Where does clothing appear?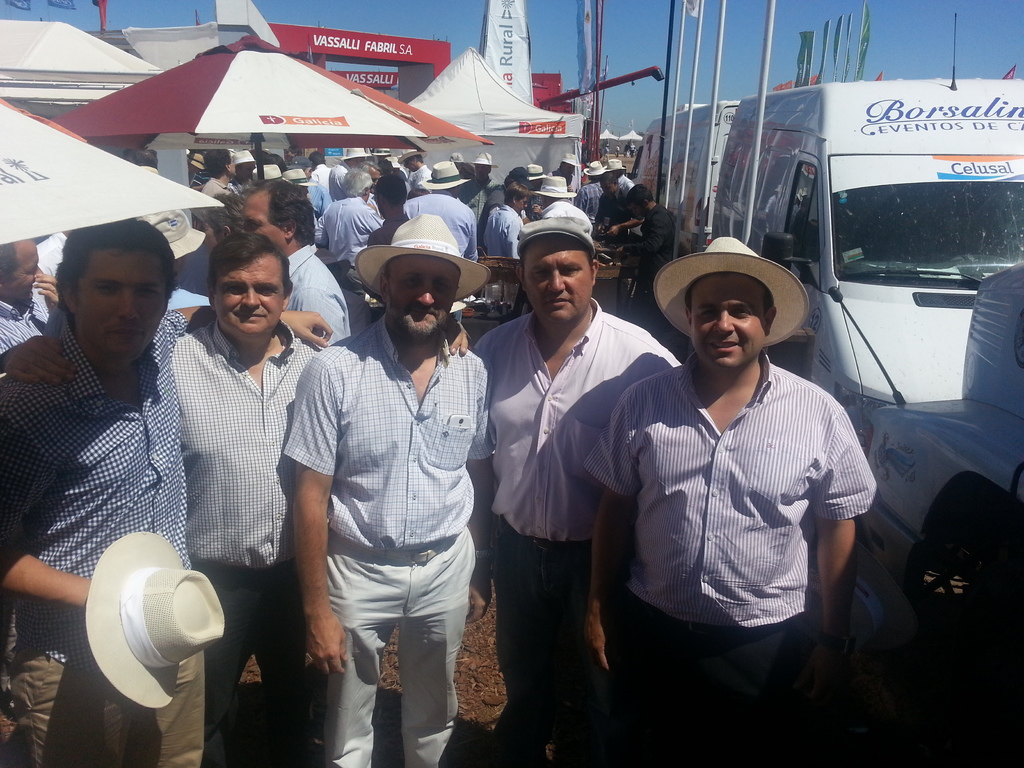
Appears at (left=306, top=167, right=327, bottom=209).
